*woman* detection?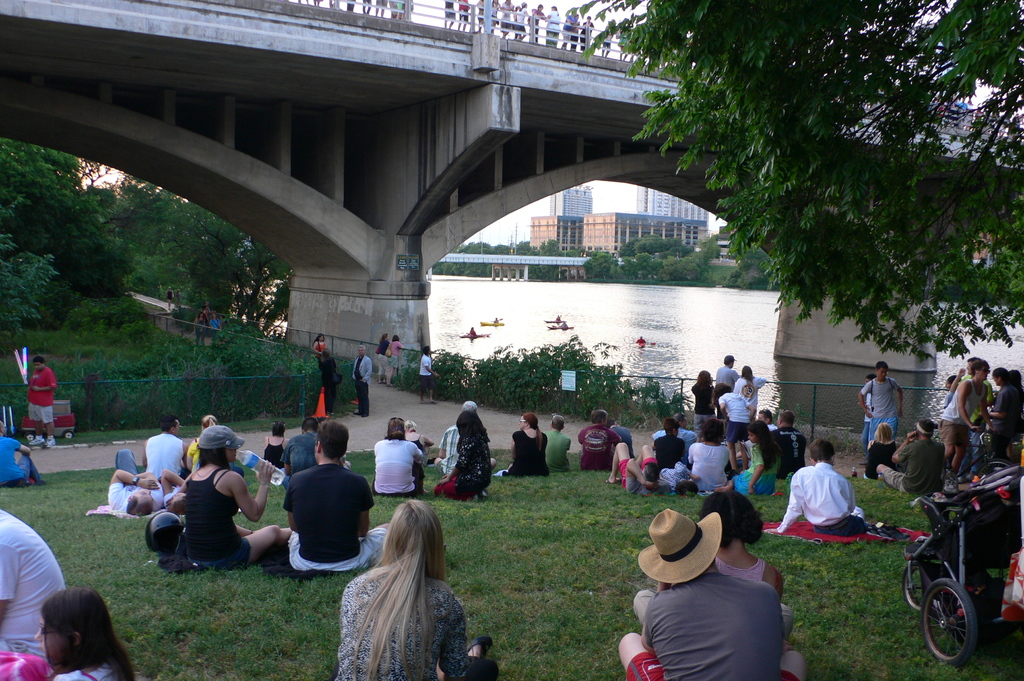
locate(0, 423, 46, 492)
